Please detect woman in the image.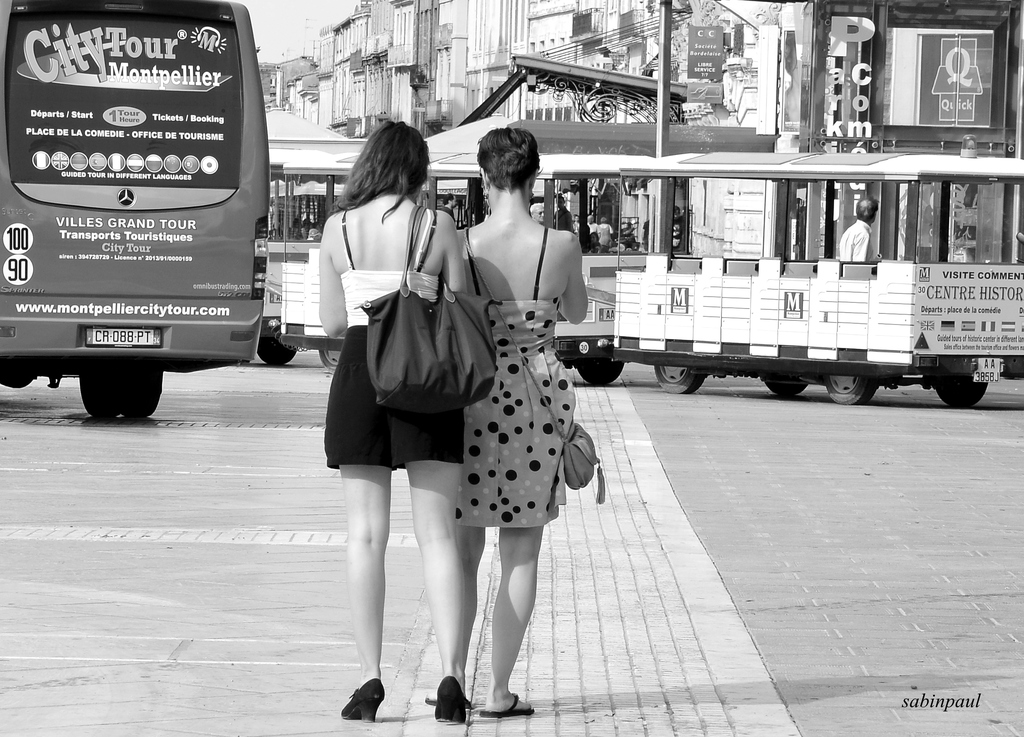
locate(305, 139, 499, 676).
